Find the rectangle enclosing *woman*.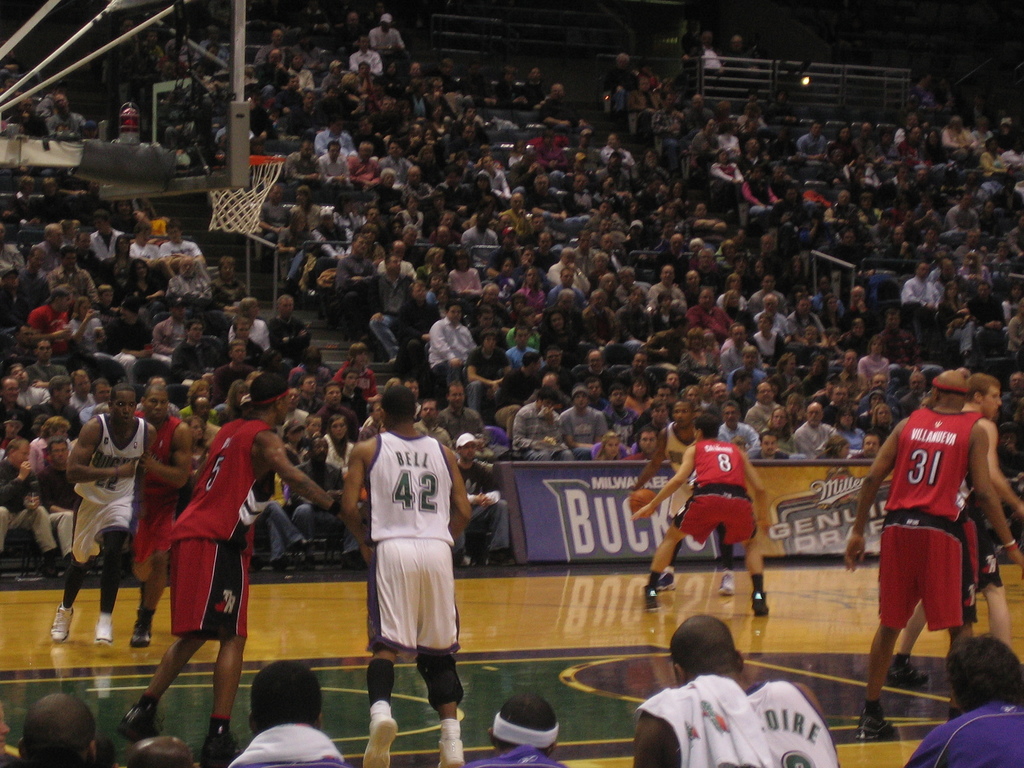
{"left": 588, "top": 426, "right": 630, "bottom": 465}.
